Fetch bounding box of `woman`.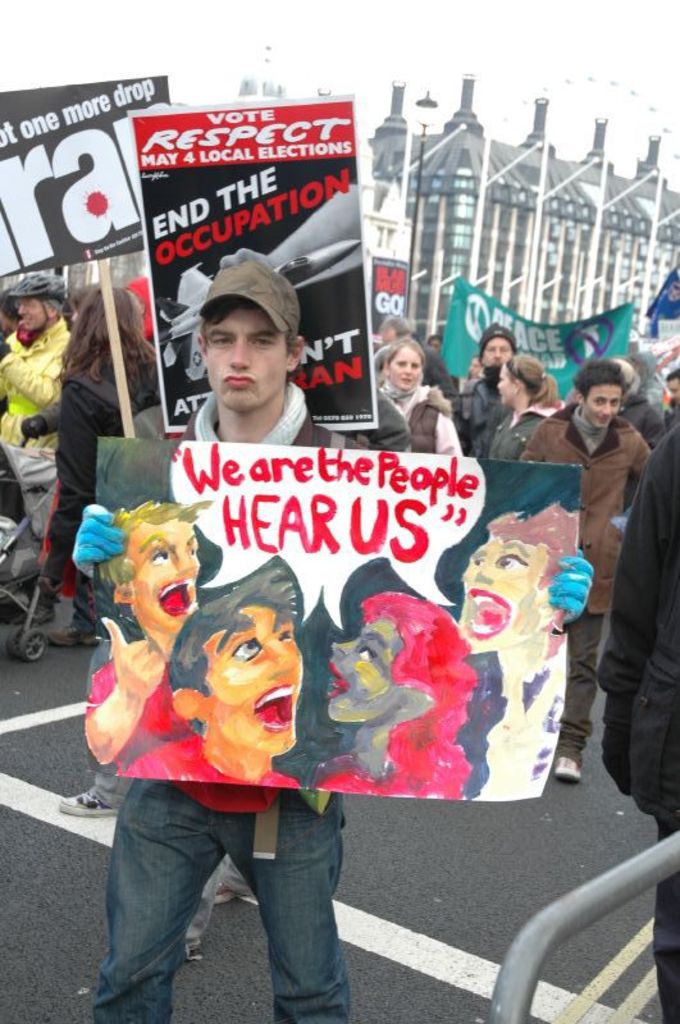
Bbox: 487,352,569,462.
